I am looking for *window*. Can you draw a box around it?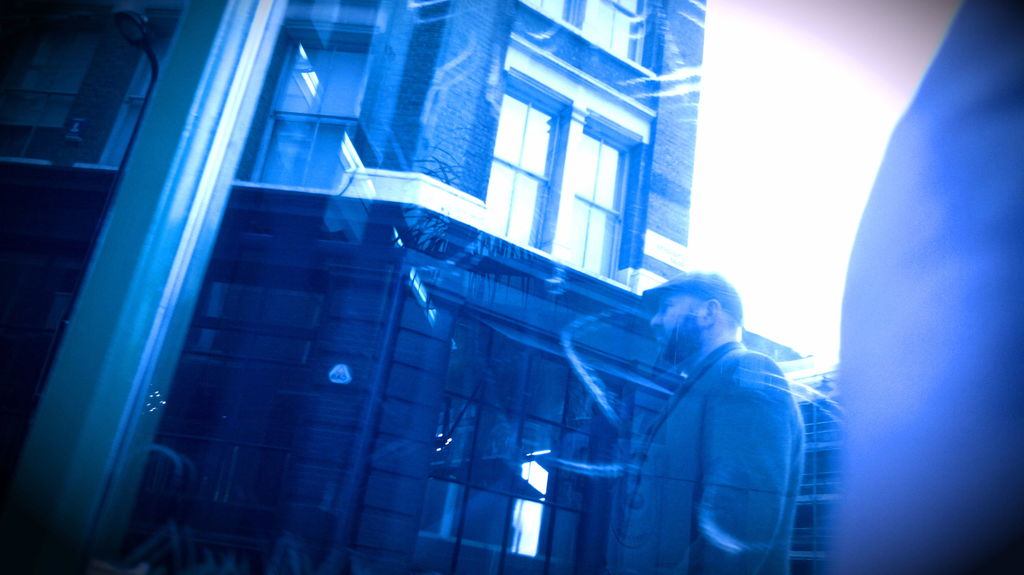
Sure, the bounding box is (x1=480, y1=29, x2=659, y2=290).
